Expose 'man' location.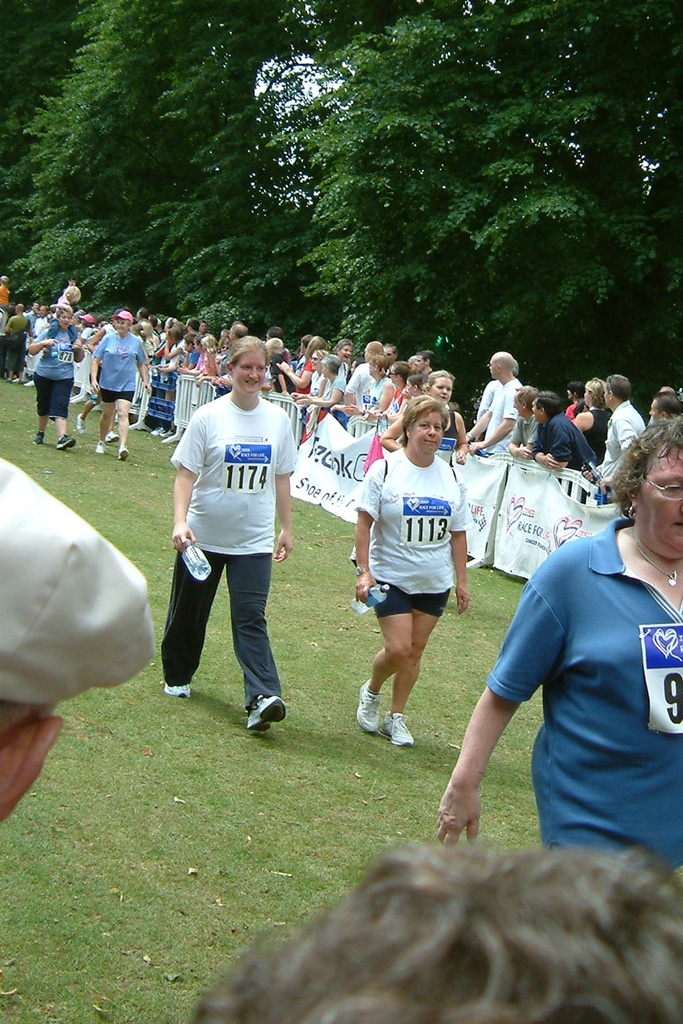
Exposed at x1=659 y1=383 x2=677 y2=396.
